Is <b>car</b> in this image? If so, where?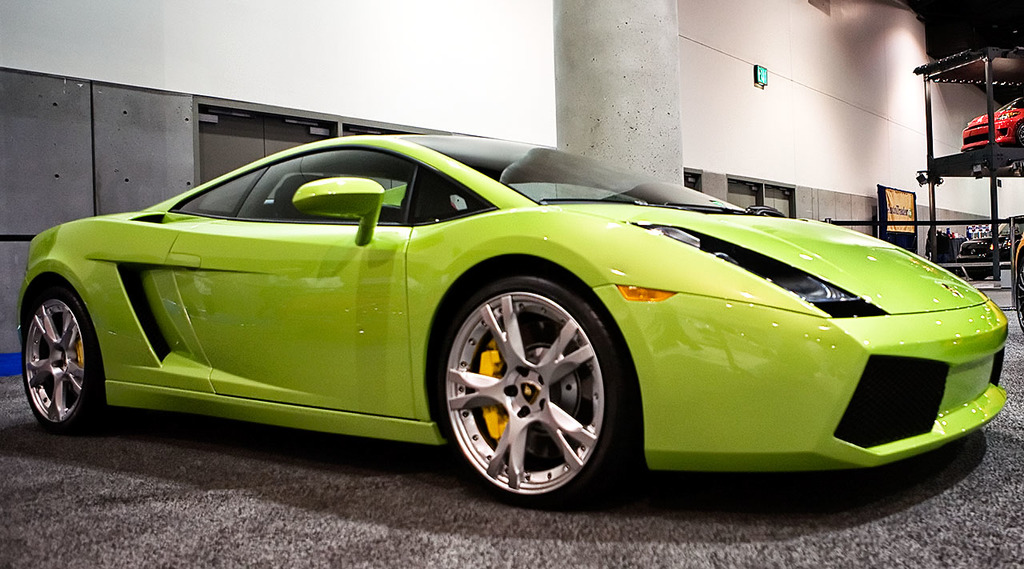
Yes, at 961:98:1023:154.
